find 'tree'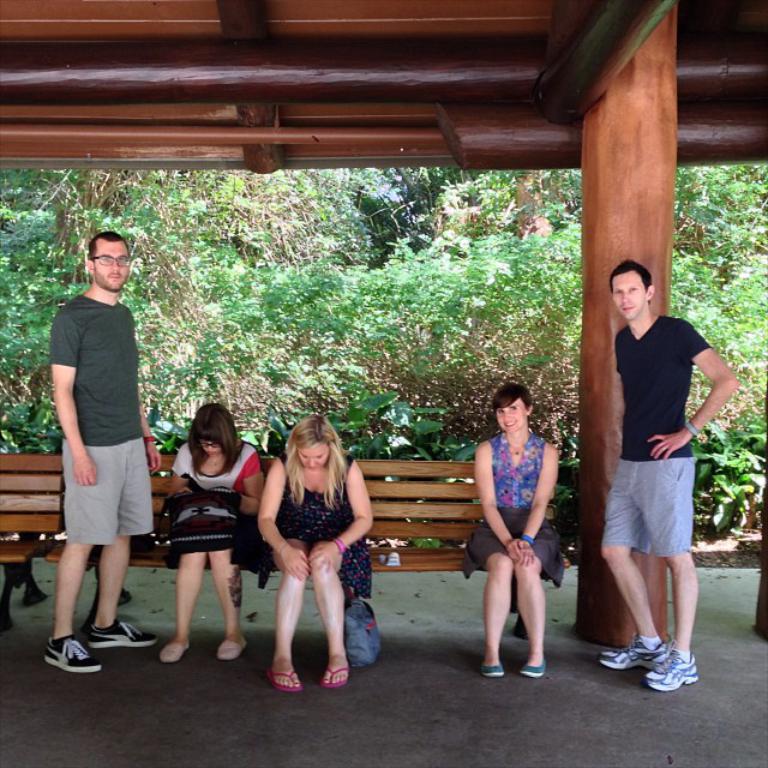
311/212/587/451
